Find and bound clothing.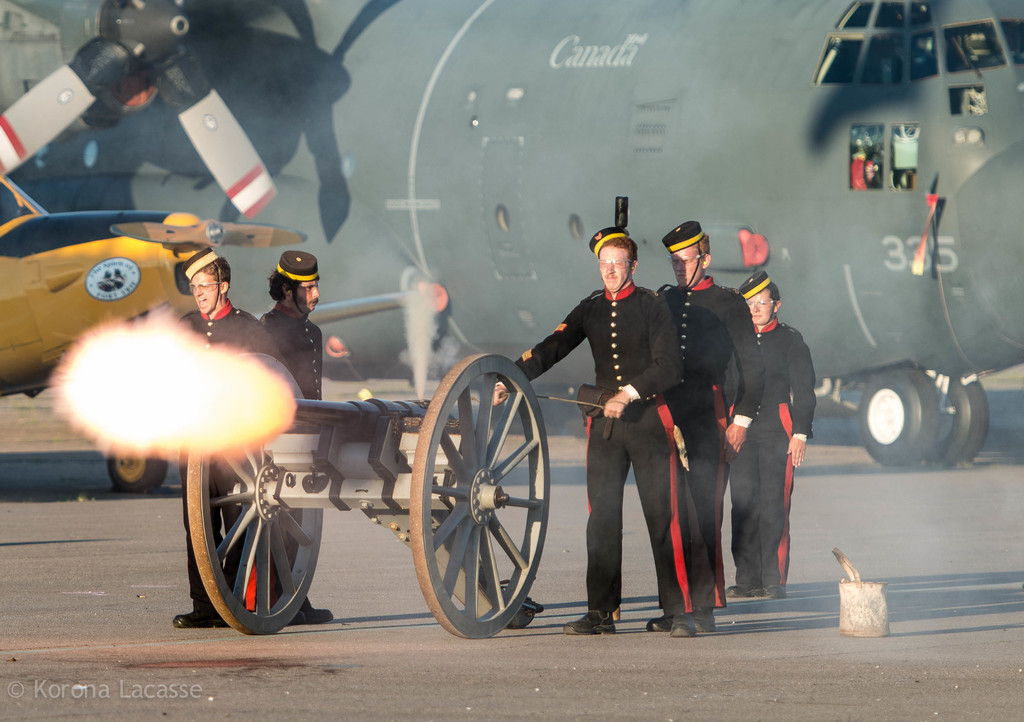
Bound: detection(259, 305, 323, 607).
